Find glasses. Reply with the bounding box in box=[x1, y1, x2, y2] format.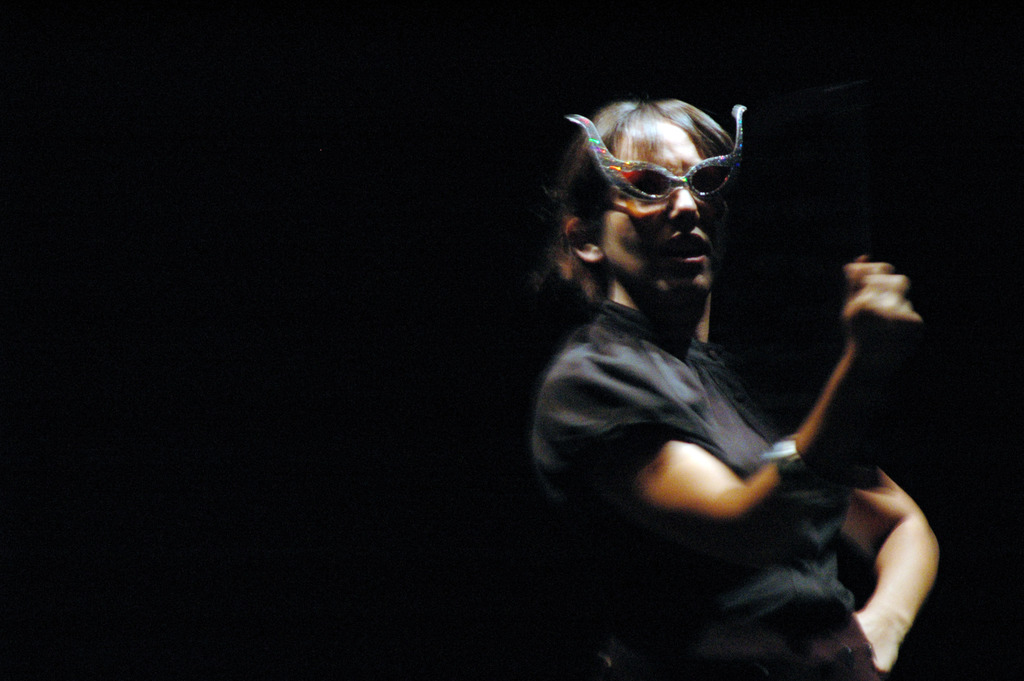
box=[559, 99, 748, 211].
